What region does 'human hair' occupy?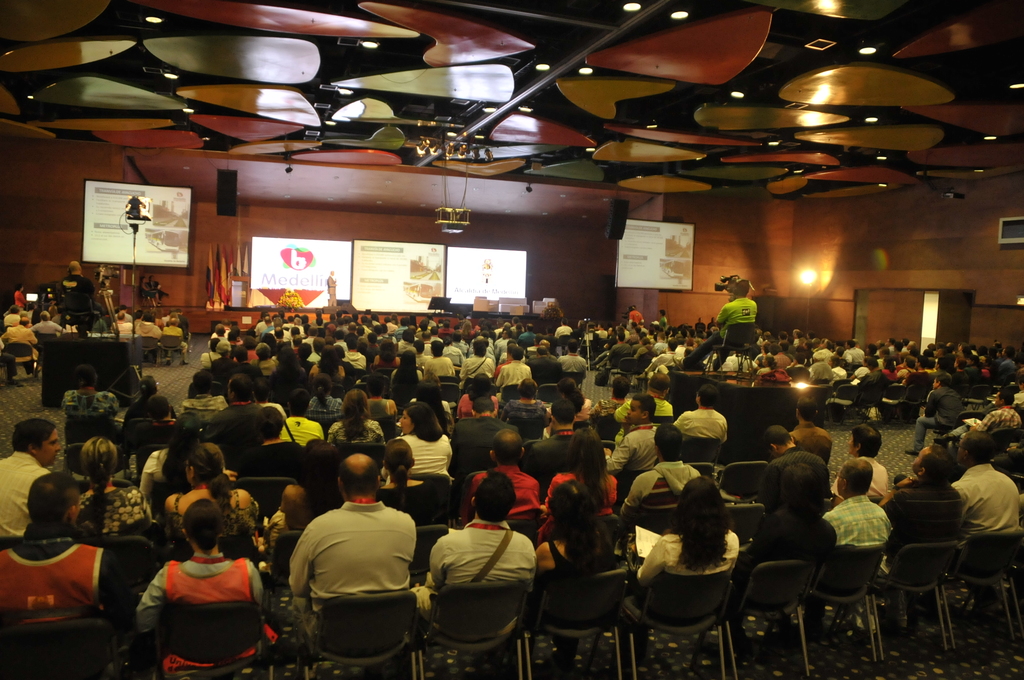
{"left": 735, "top": 280, "right": 751, "bottom": 301}.
